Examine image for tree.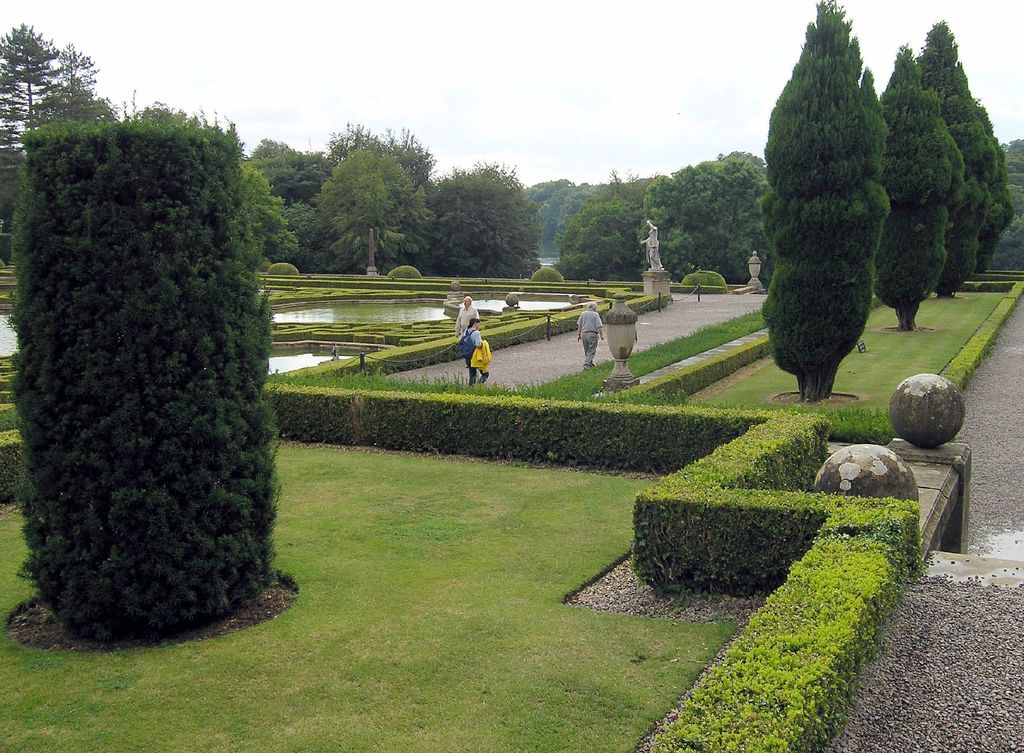
Examination result: [911, 15, 997, 297].
